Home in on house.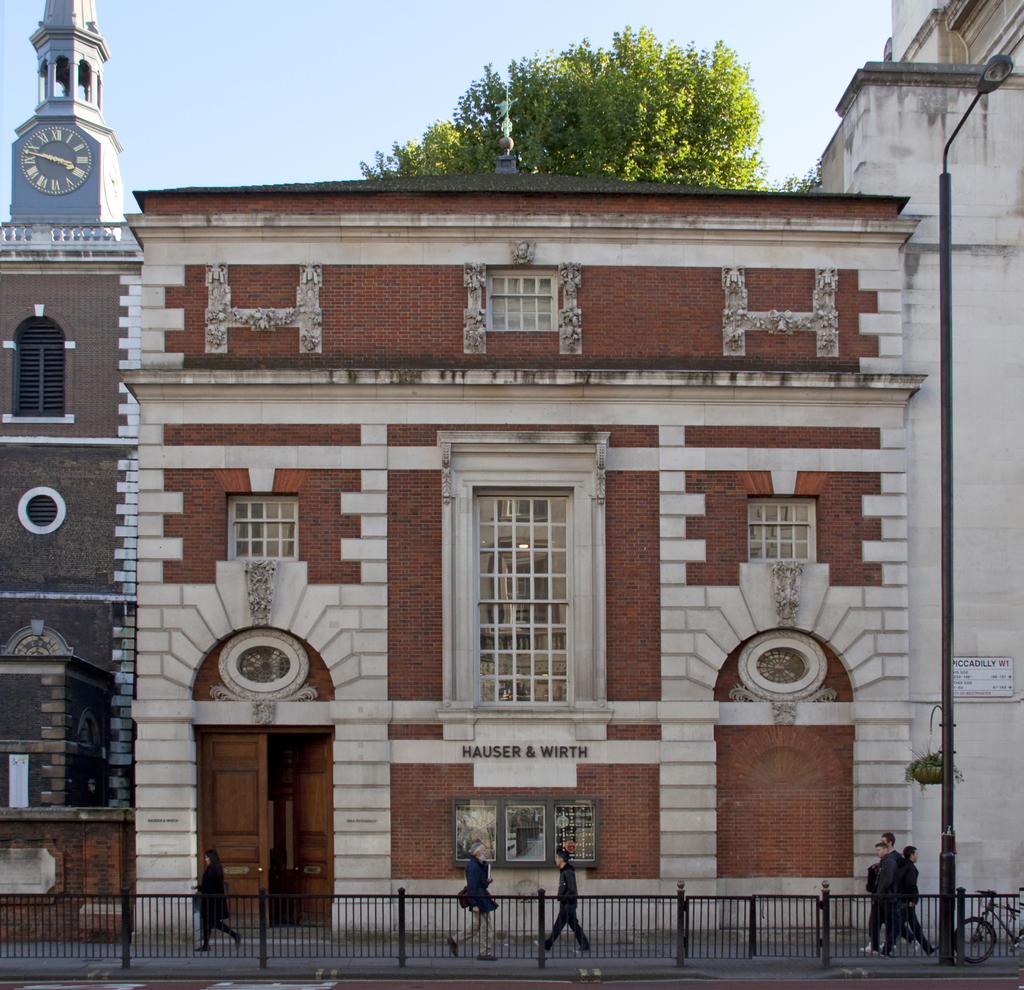
Homed in at bbox=[0, 1, 1020, 950].
